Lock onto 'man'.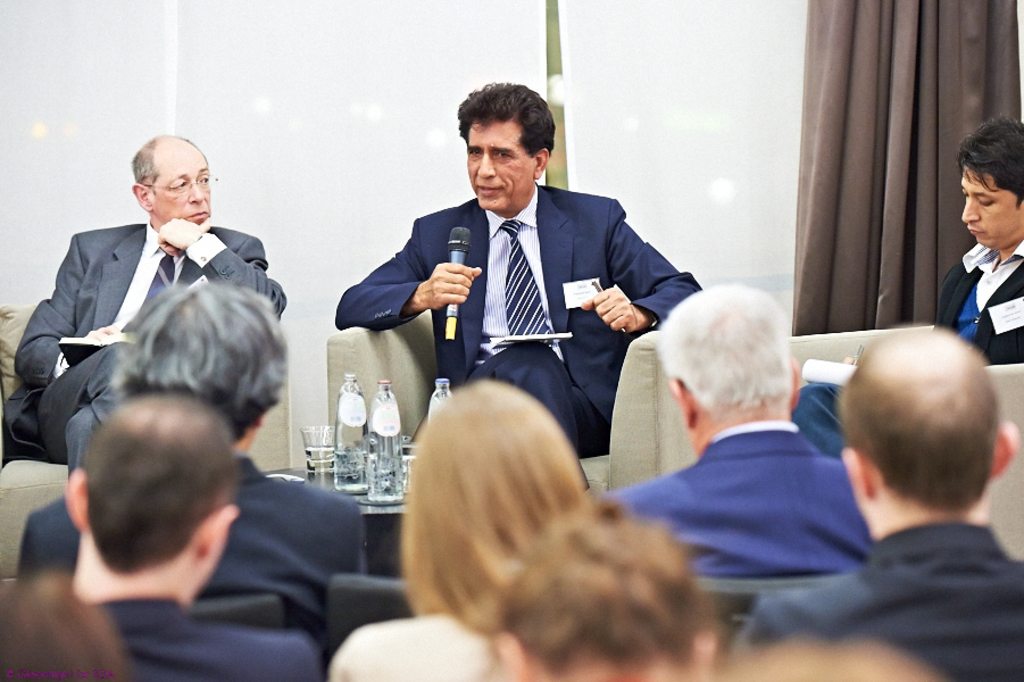
Locked: <bbox>13, 281, 373, 640</bbox>.
